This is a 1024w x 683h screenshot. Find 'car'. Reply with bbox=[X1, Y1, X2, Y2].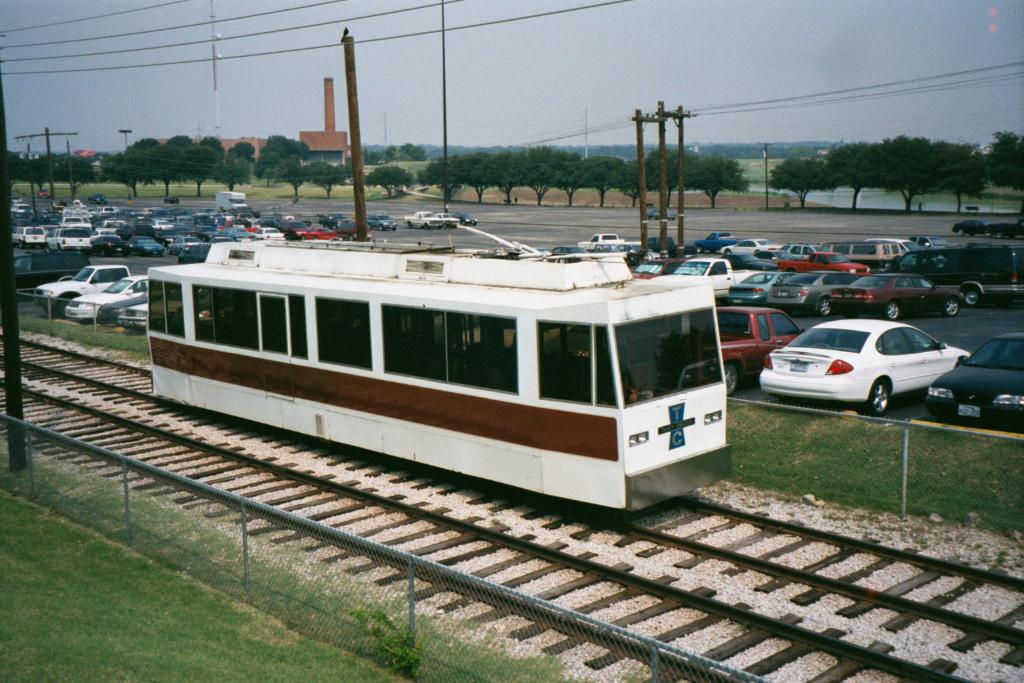
bbox=[756, 315, 977, 415].
